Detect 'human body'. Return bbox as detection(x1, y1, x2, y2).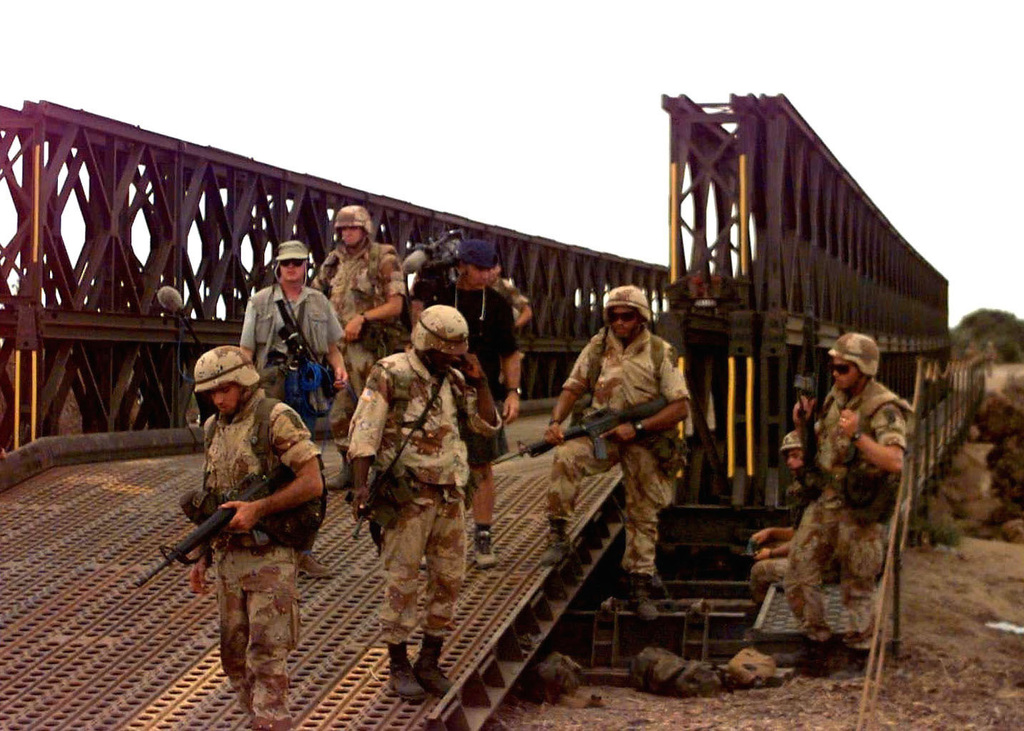
detection(179, 378, 332, 710).
